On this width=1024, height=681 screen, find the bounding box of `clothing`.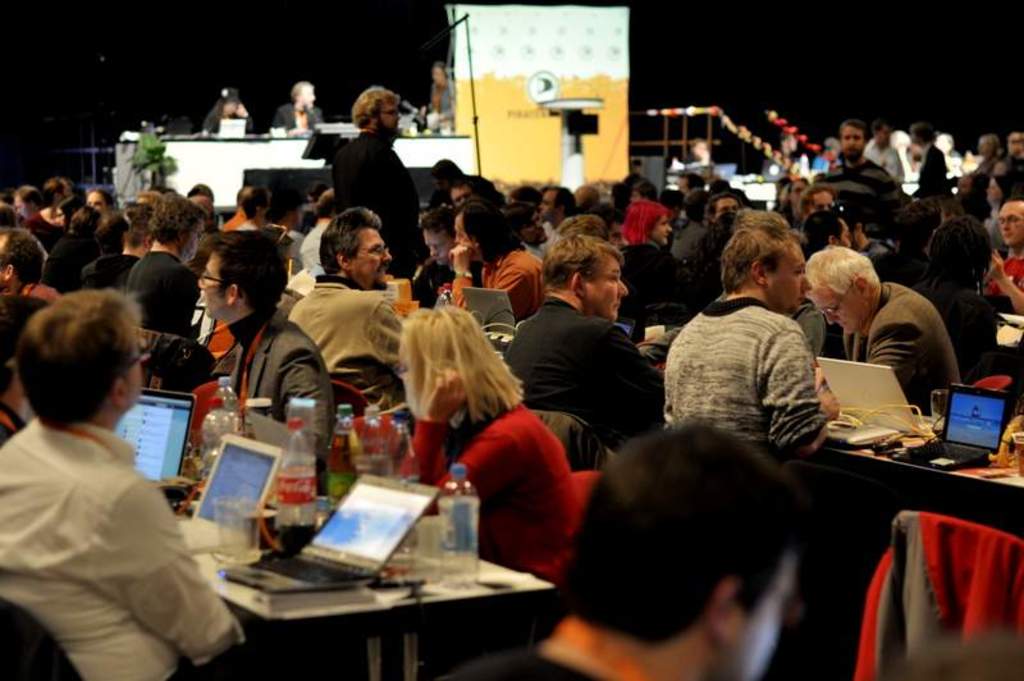
Bounding box: locate(499, 297, 660, 467).
